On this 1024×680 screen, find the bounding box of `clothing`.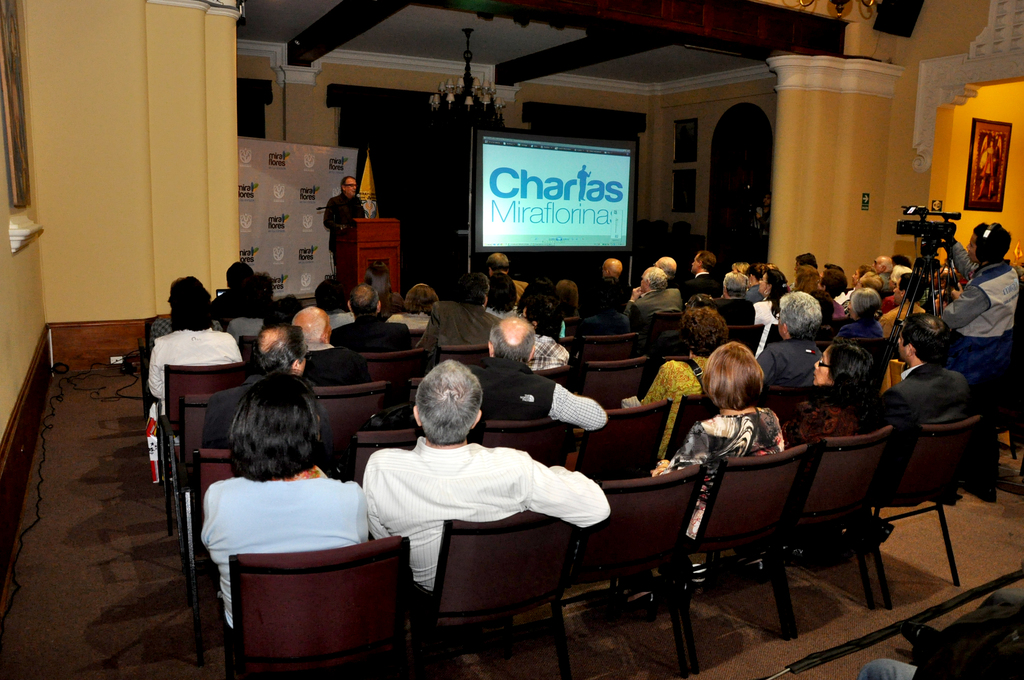
Bounding box: bbox=(721, 293, 756, 328).
